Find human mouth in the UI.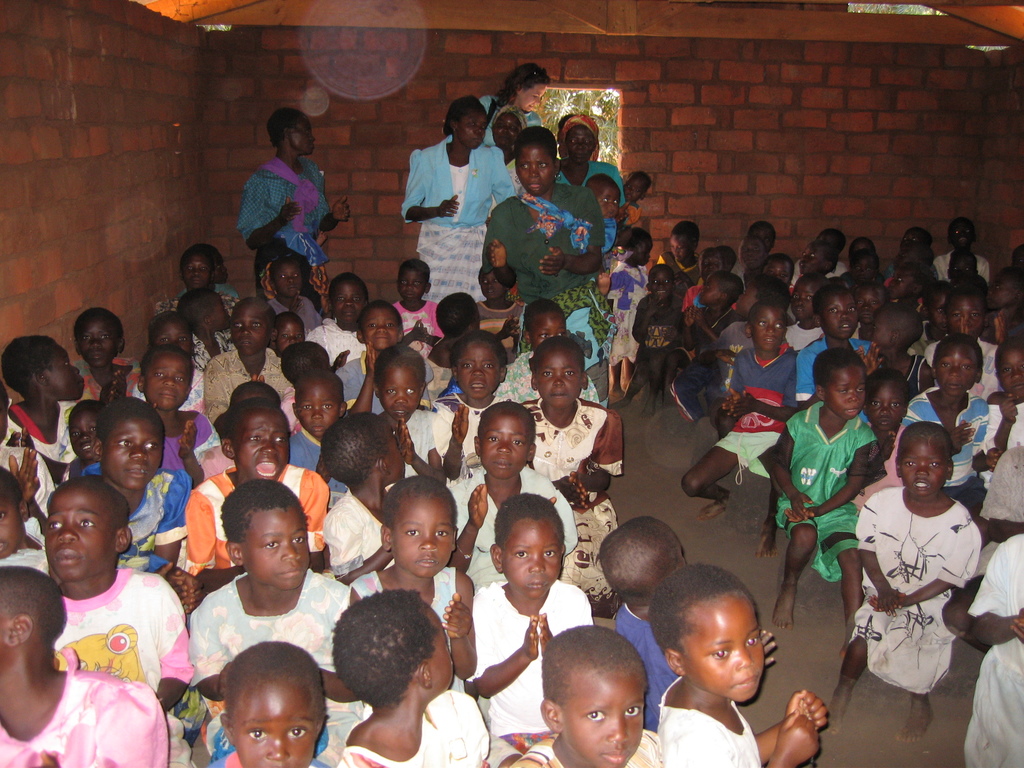
UI element at region(913, 479, 933, 499).
